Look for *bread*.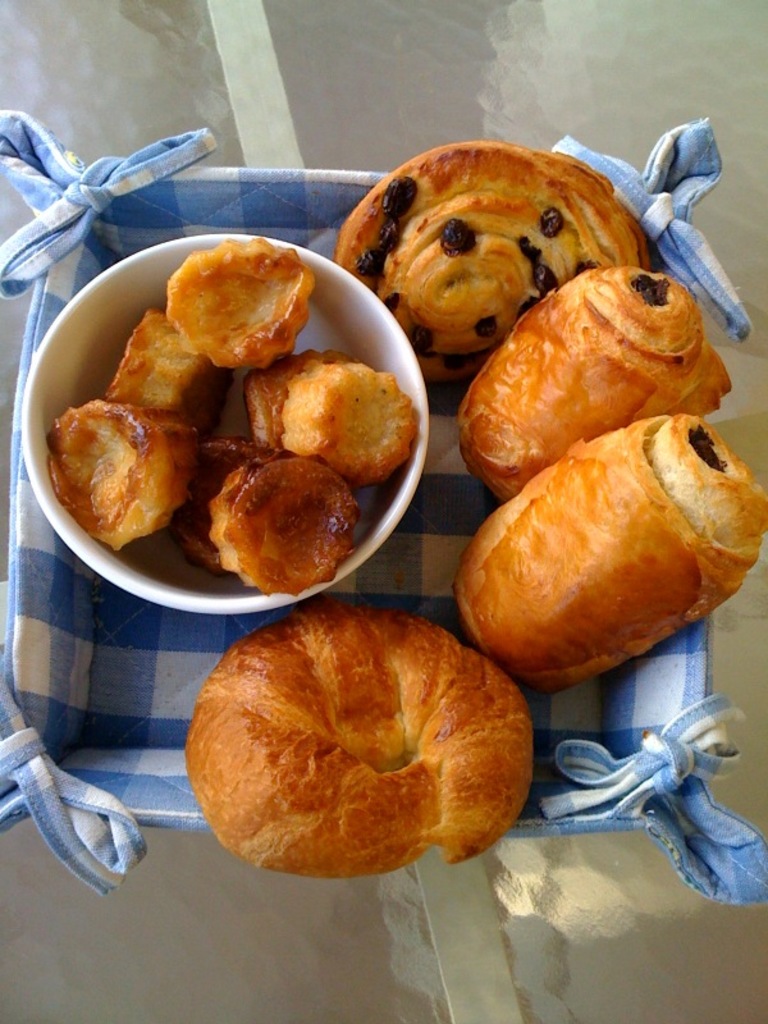
Found: bbox=[453, 415, 722, 684].
